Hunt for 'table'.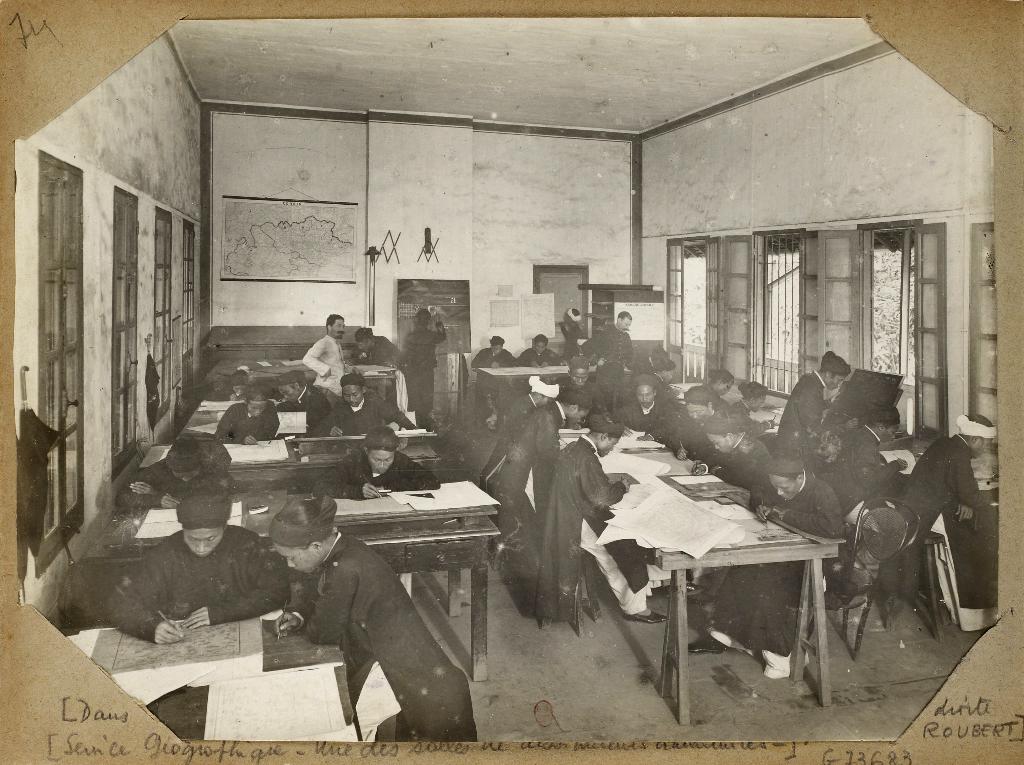
Hunted down at crop(124, 424, 441, 508).
